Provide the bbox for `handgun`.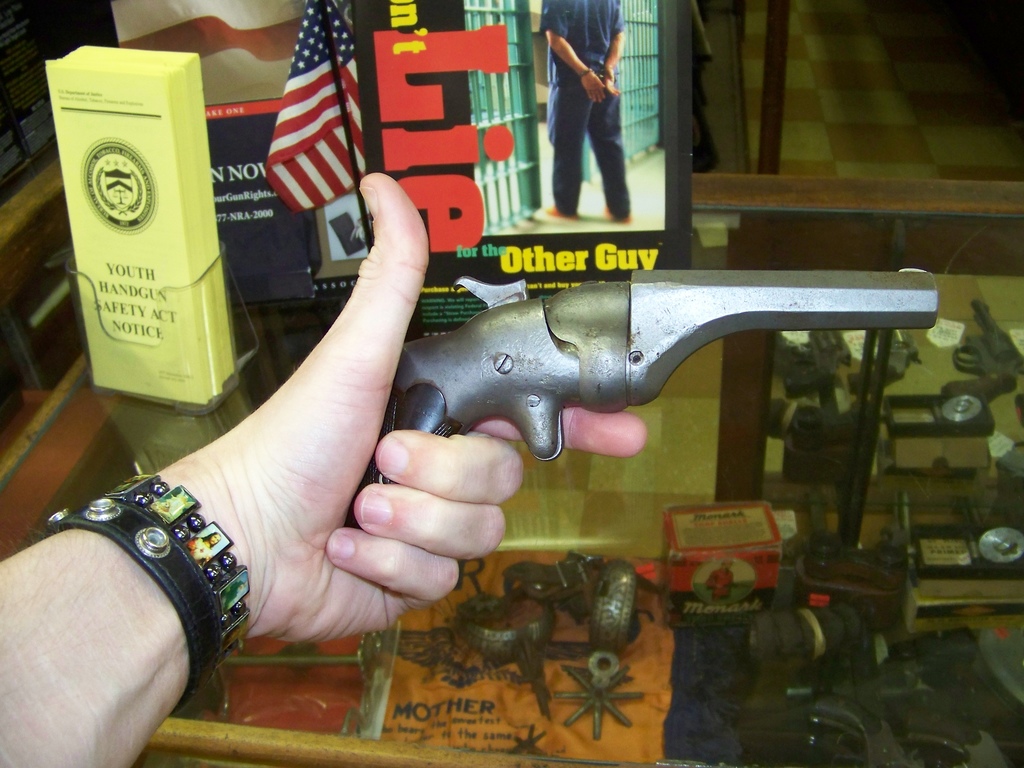
BBox(858, 326, 924, 388).
